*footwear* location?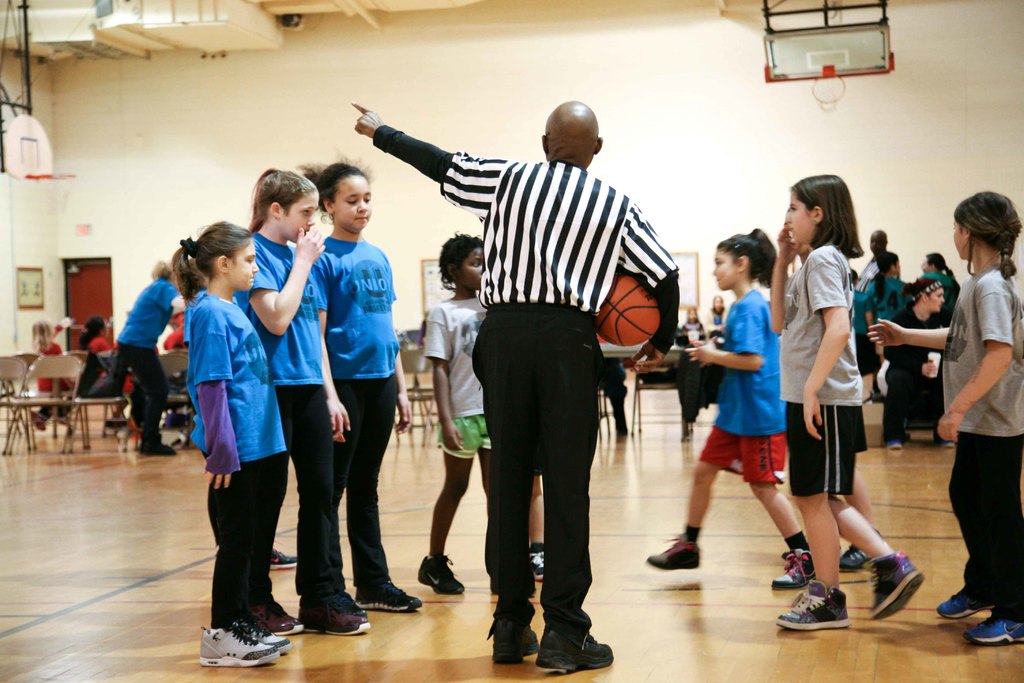
(488,617,540,662)
